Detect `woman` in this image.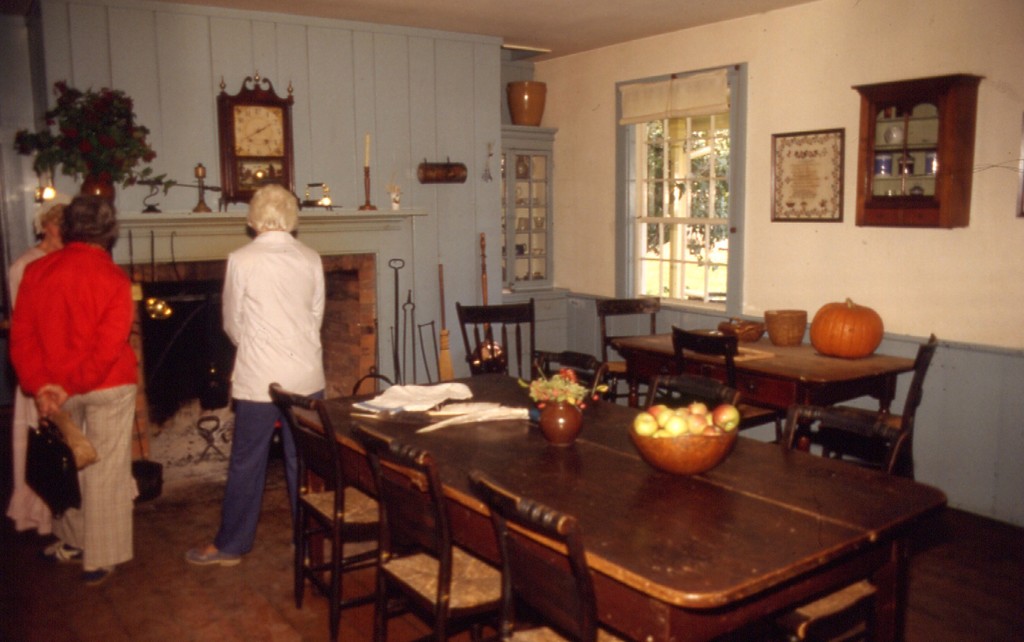
Detection: pyautogui.locateOnScreen(10, 195, 72, 532).
